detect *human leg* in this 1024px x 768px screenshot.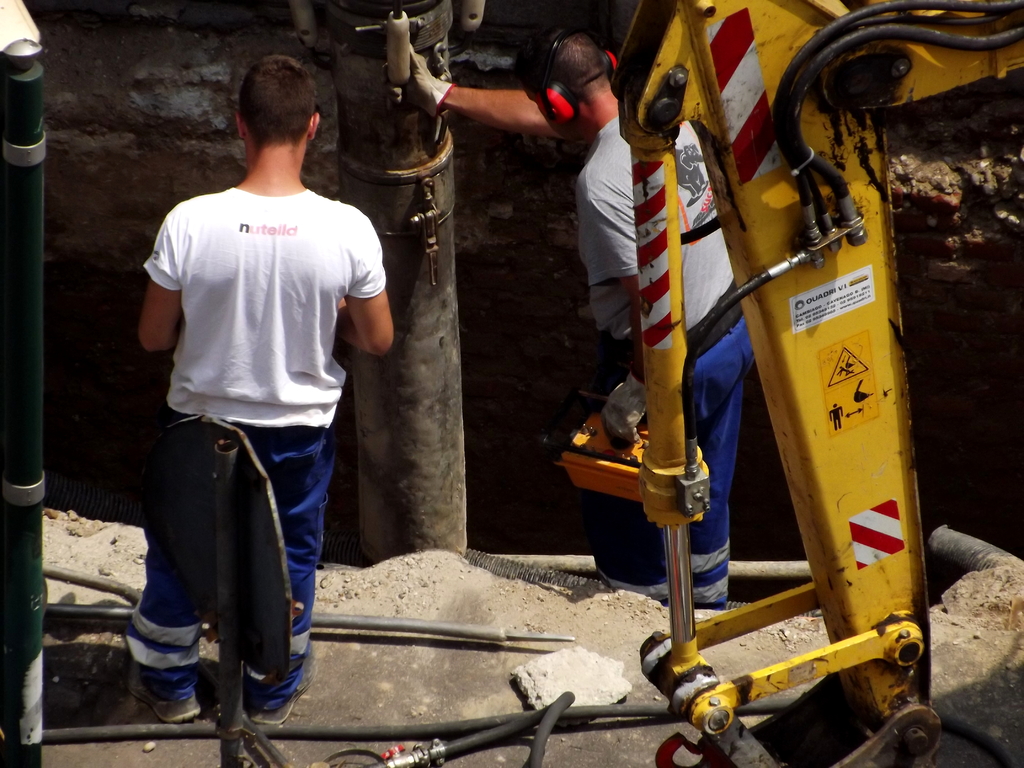
Detection: {"x1": 120, "y1": 415, "x2": 195, "y2": 712}.
